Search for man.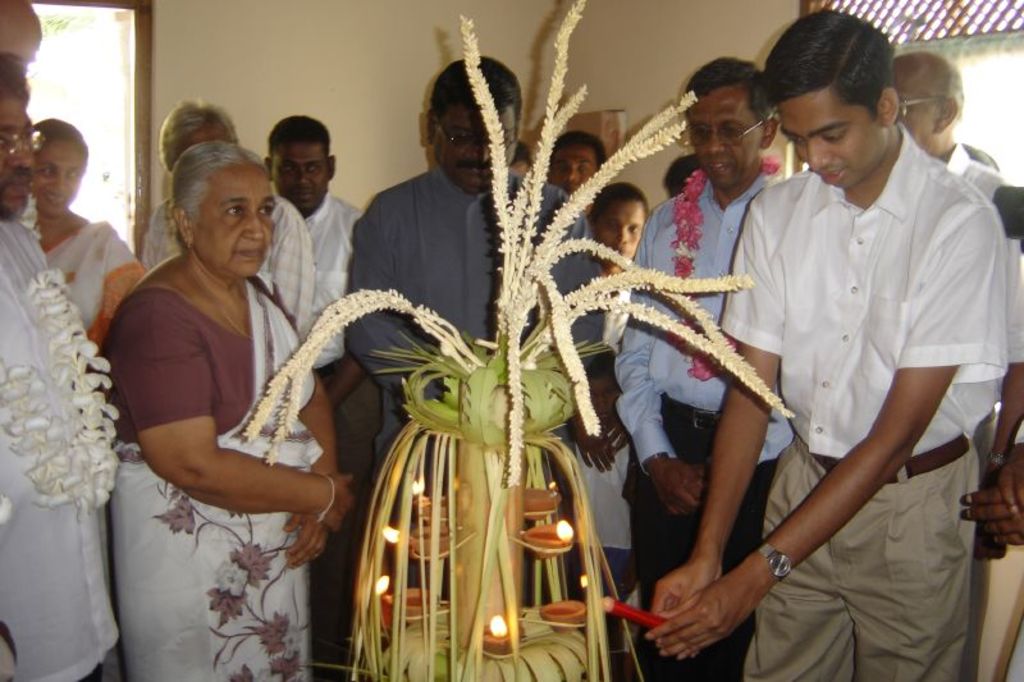
Found at detection(0, 54, 125, 681).
